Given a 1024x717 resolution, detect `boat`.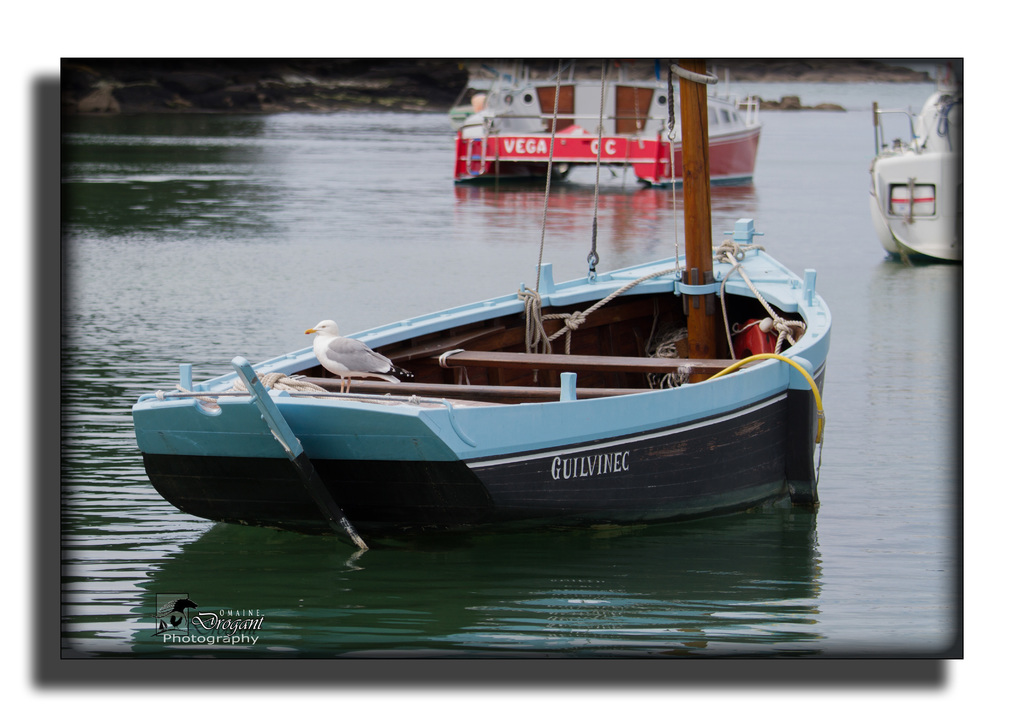
BBox(741, 89, 840, 127).
